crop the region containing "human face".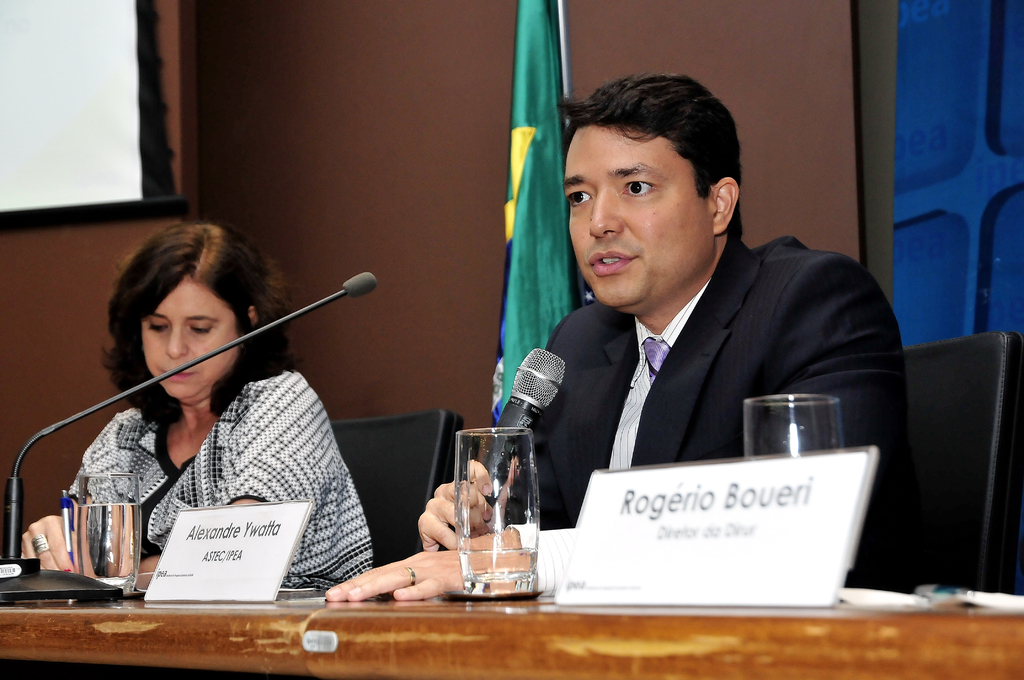
Crop region: x1=143, y1=271, x2=237, y2=394.
